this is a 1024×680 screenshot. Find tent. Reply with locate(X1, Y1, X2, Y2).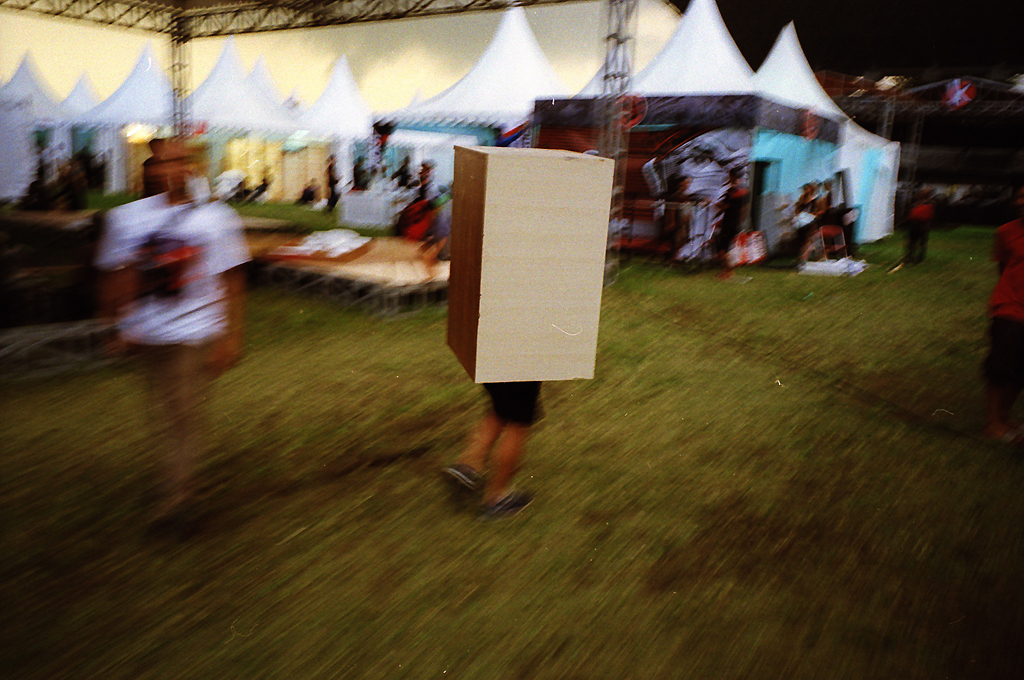
locate(375, 5, 596, 146).
